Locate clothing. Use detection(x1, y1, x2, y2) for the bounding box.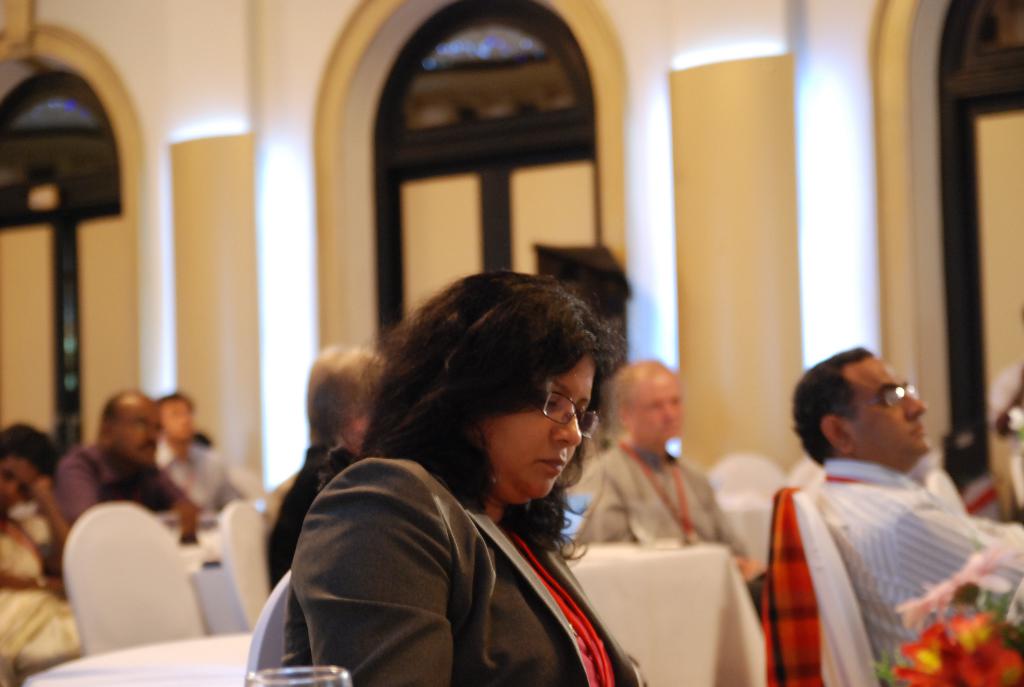
detection(571, 441, 751, 567).
